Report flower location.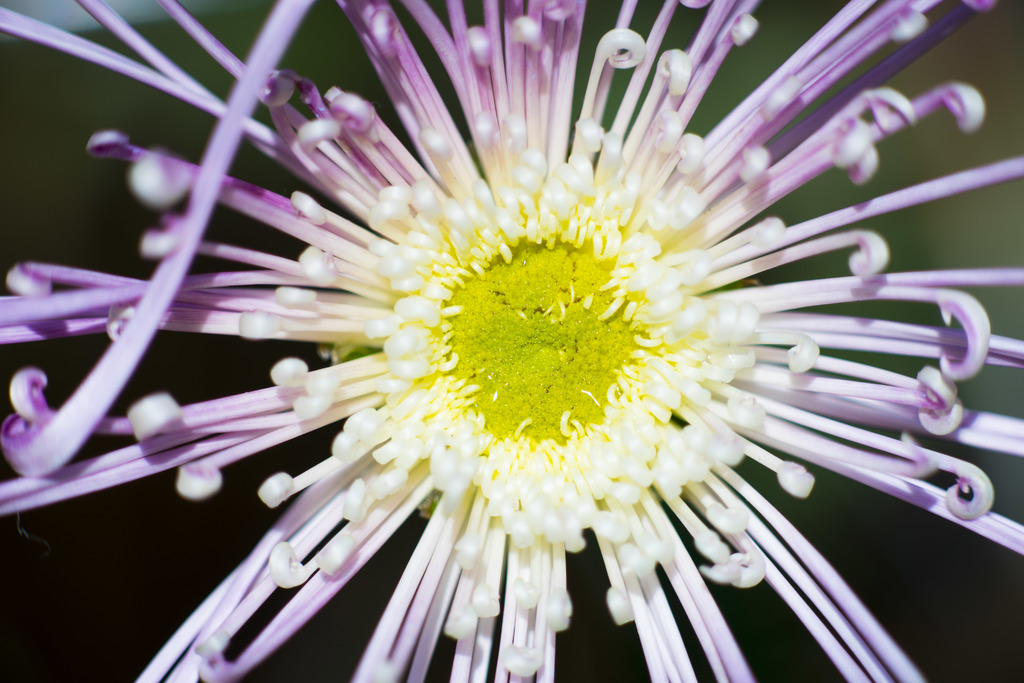
Report: (x1=0, y1=0, x2=1023, y2=682).
